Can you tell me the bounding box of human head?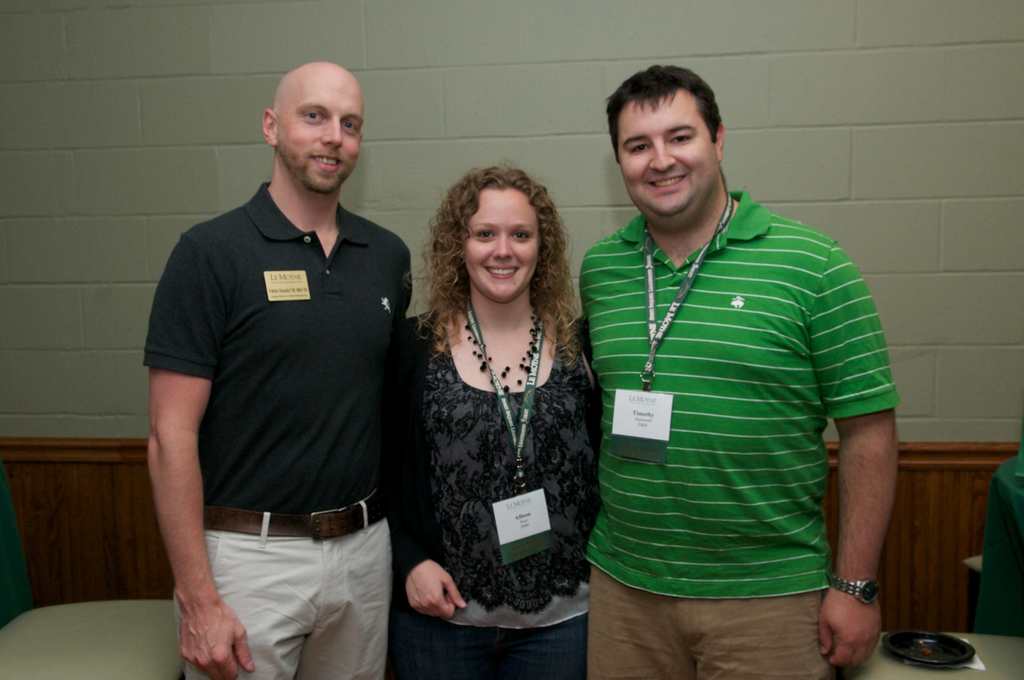
(433, 166, 563, 308).
